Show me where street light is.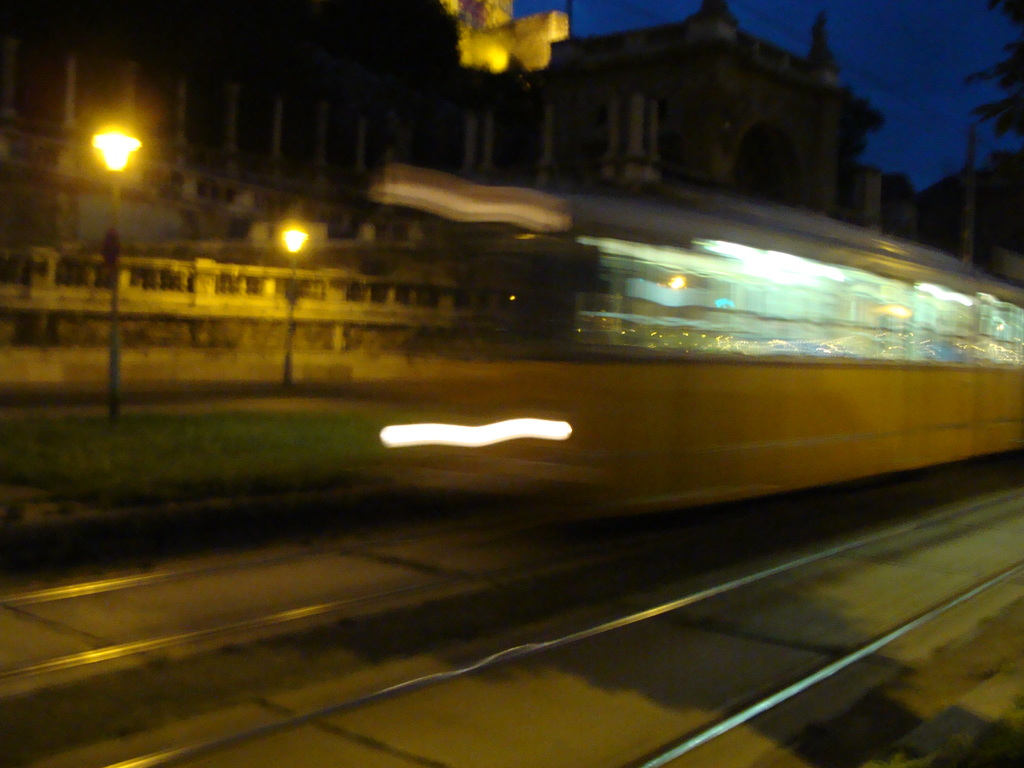
street light is at x1=283, y1=213, x2=324, y2=395.
